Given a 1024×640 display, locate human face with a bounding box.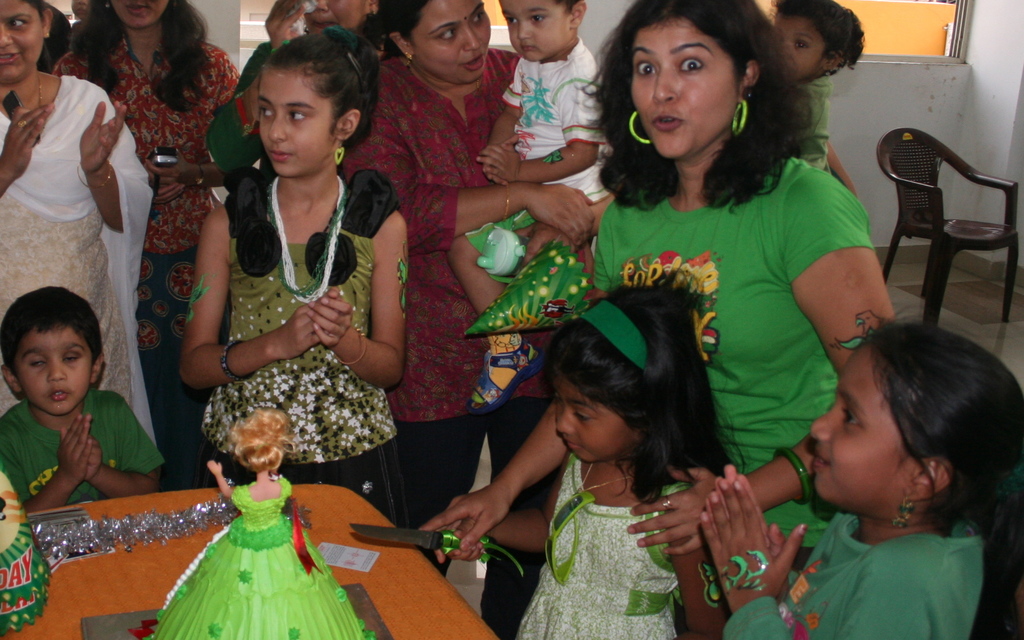
Located: [left=556, top=372, right=626, bottom=462].
